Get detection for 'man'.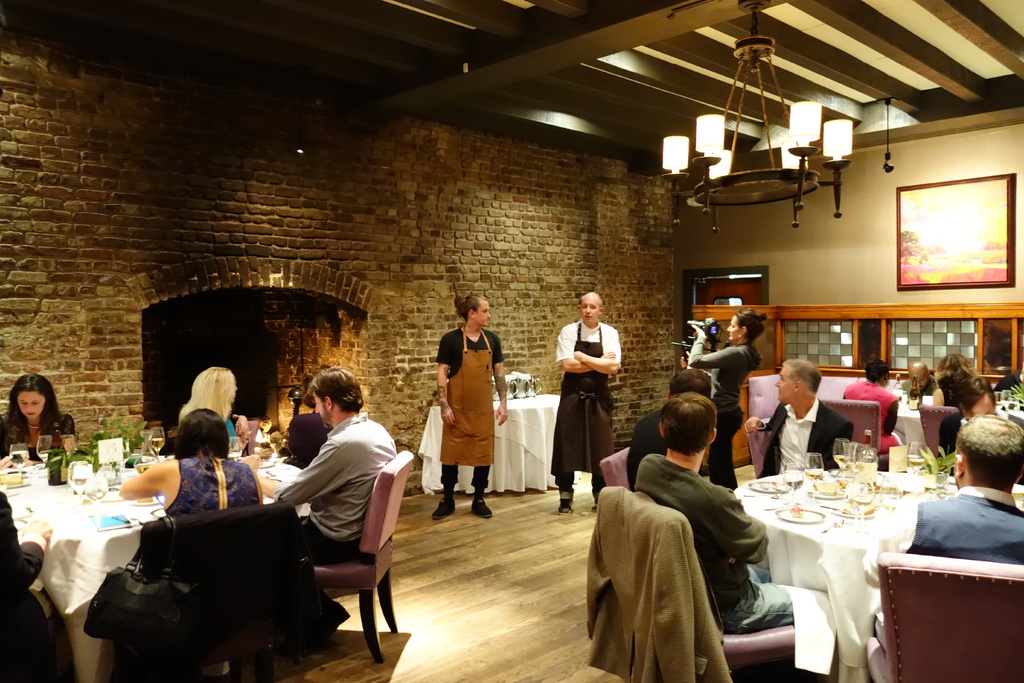
Detection: [x1=206, y1=375, x2=385, y2=663].
